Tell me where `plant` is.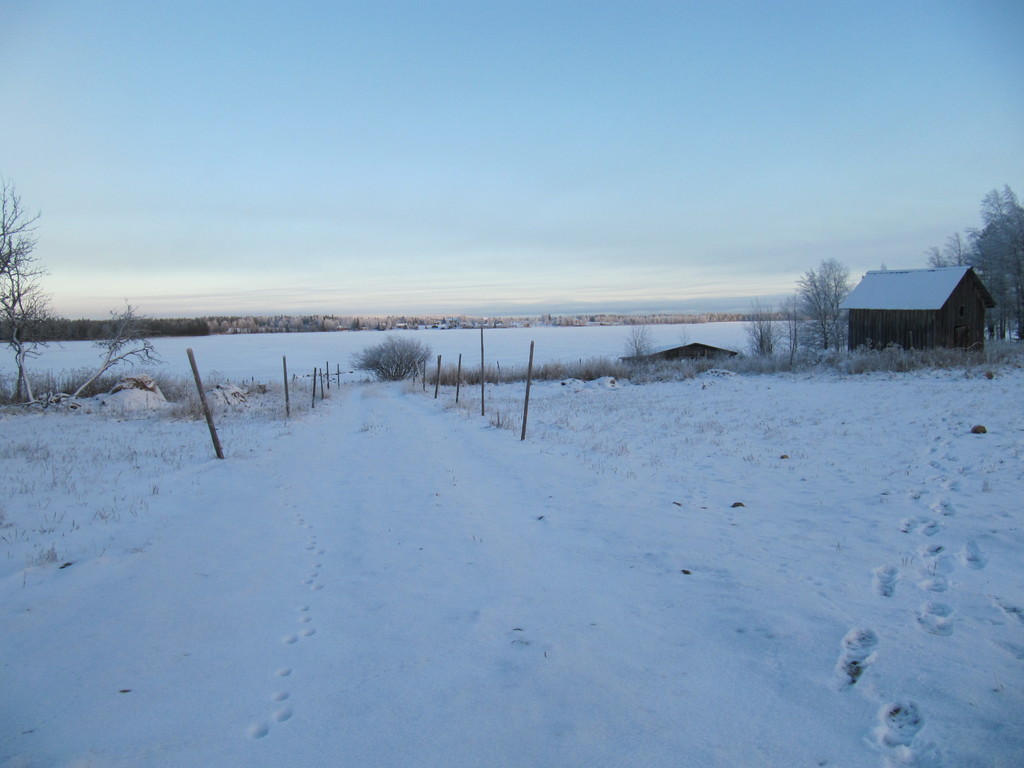
`plant` is at rect(0, 170, 168, 409).
